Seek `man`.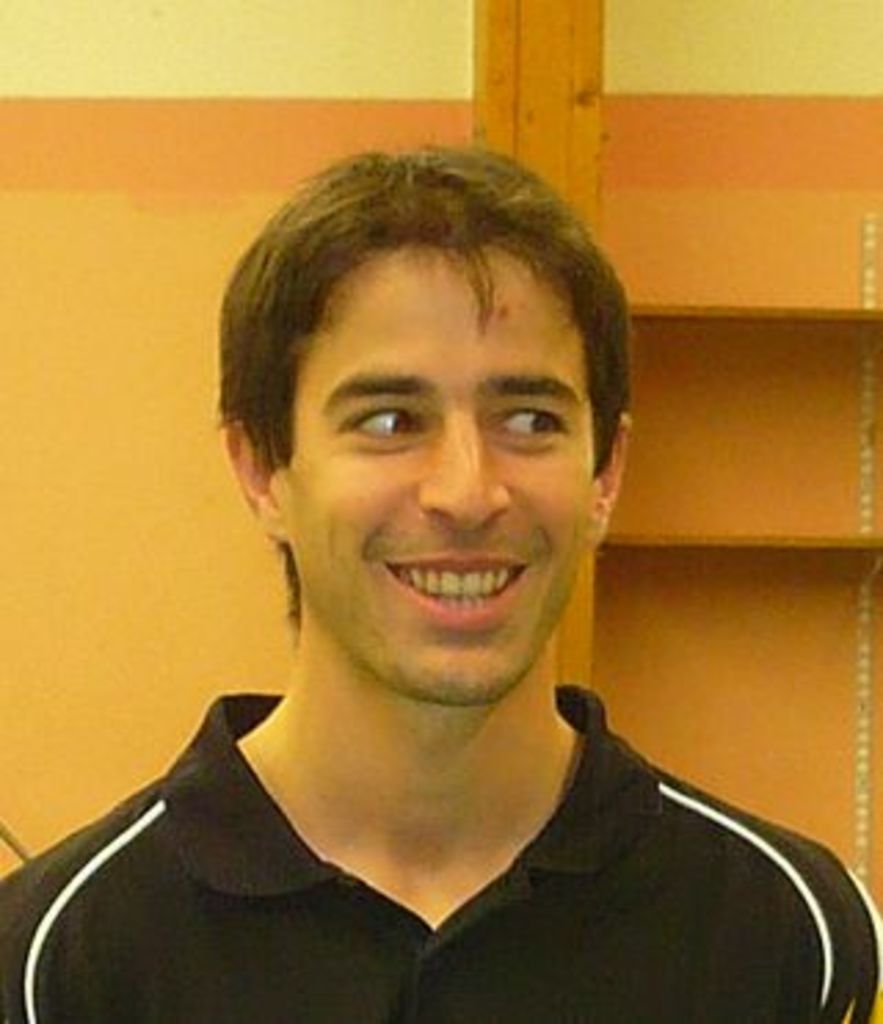
14 135 850 1002.
